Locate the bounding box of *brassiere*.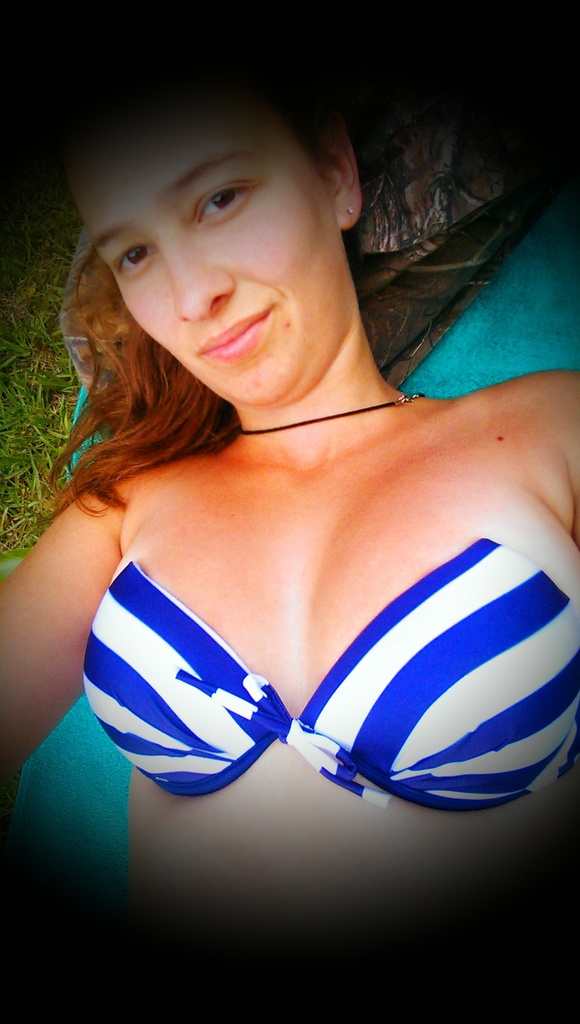
Bounding box: (left=79, top=552, right=577, bottom=820).
